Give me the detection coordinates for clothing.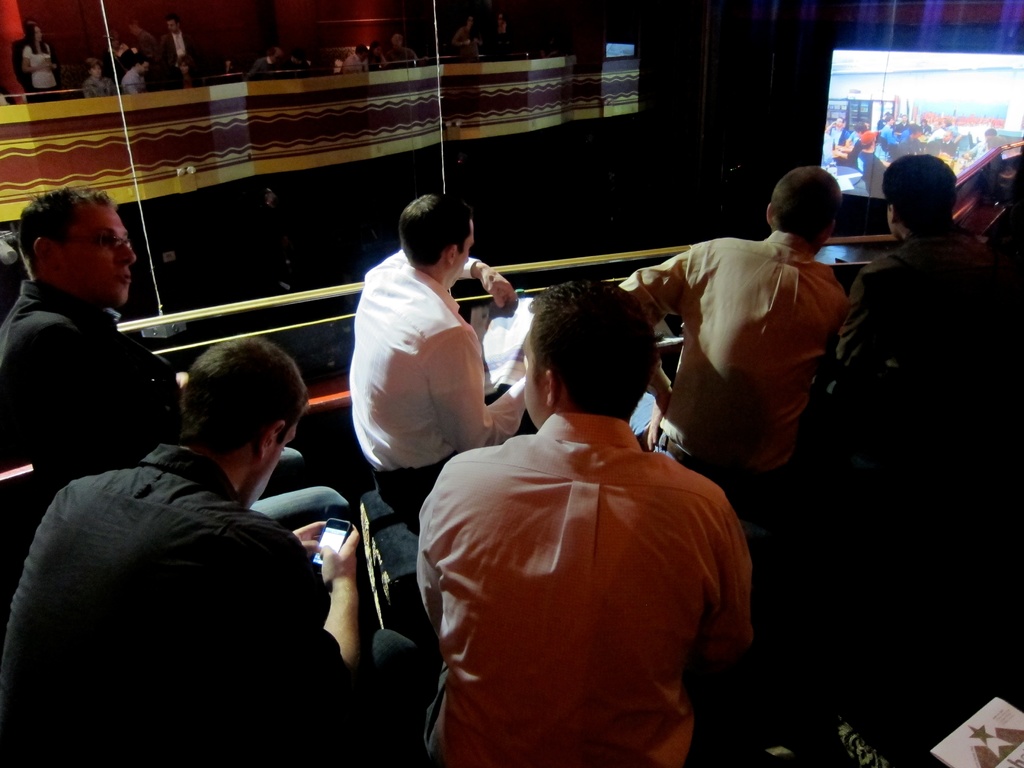
834,230,1016,423.
